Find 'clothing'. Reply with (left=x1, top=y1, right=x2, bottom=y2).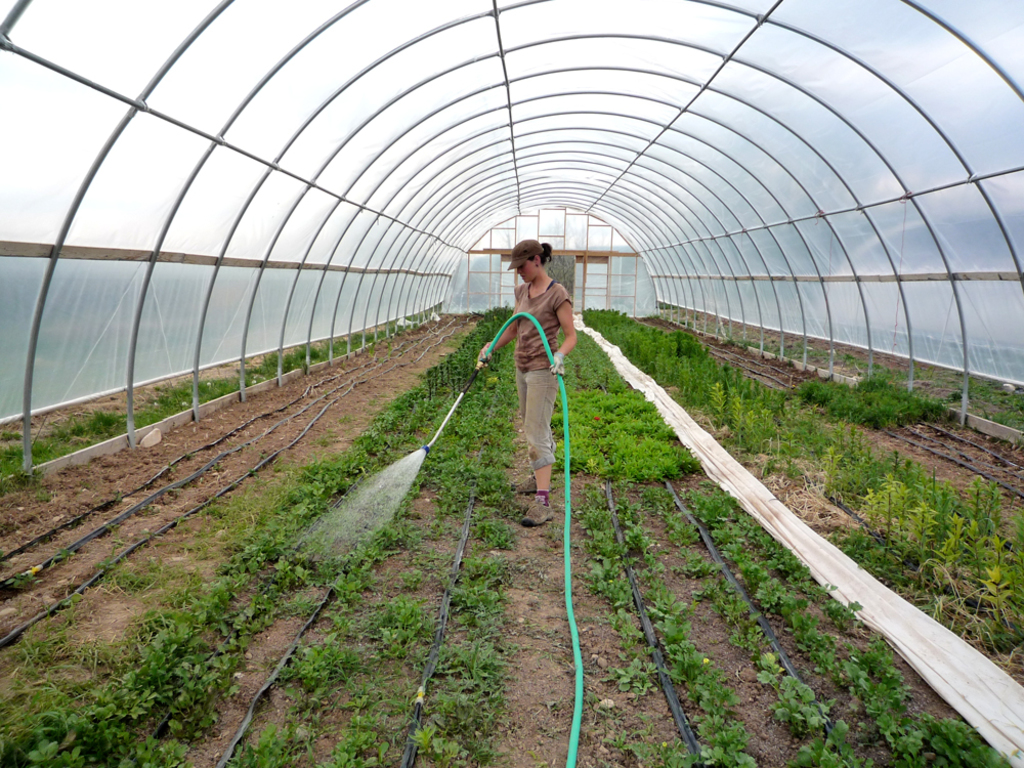
(left=508, top=281, right=563, bottom=481).
